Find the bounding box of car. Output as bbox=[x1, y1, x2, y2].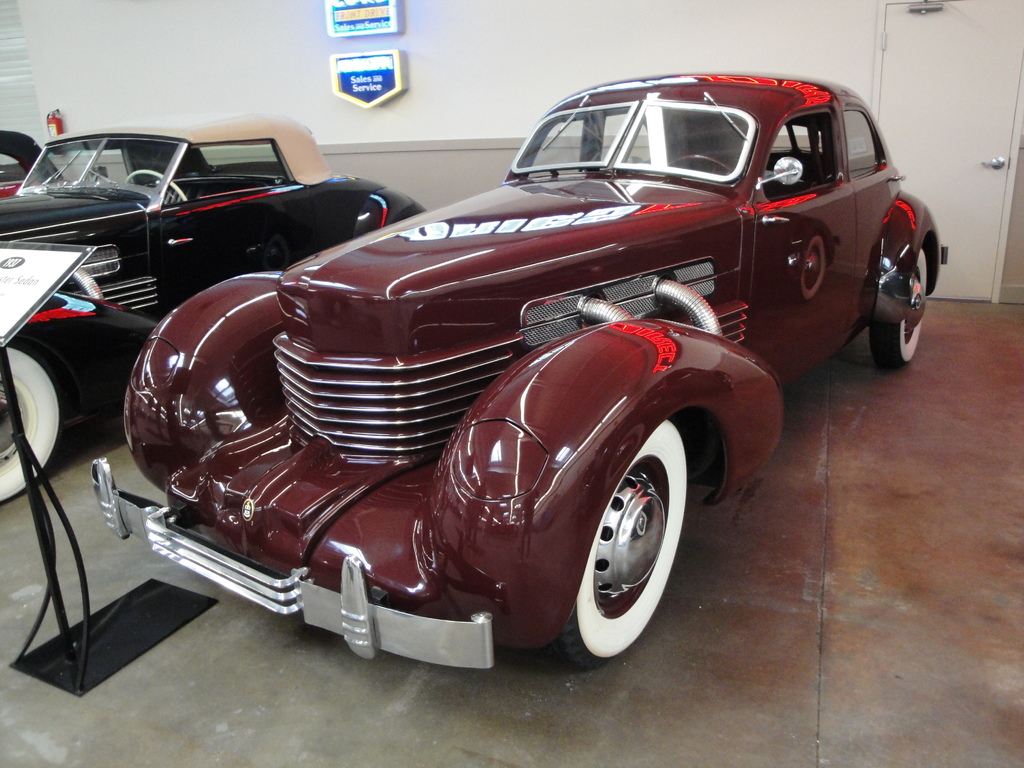
bbox=[92, 74, 944, 675].
